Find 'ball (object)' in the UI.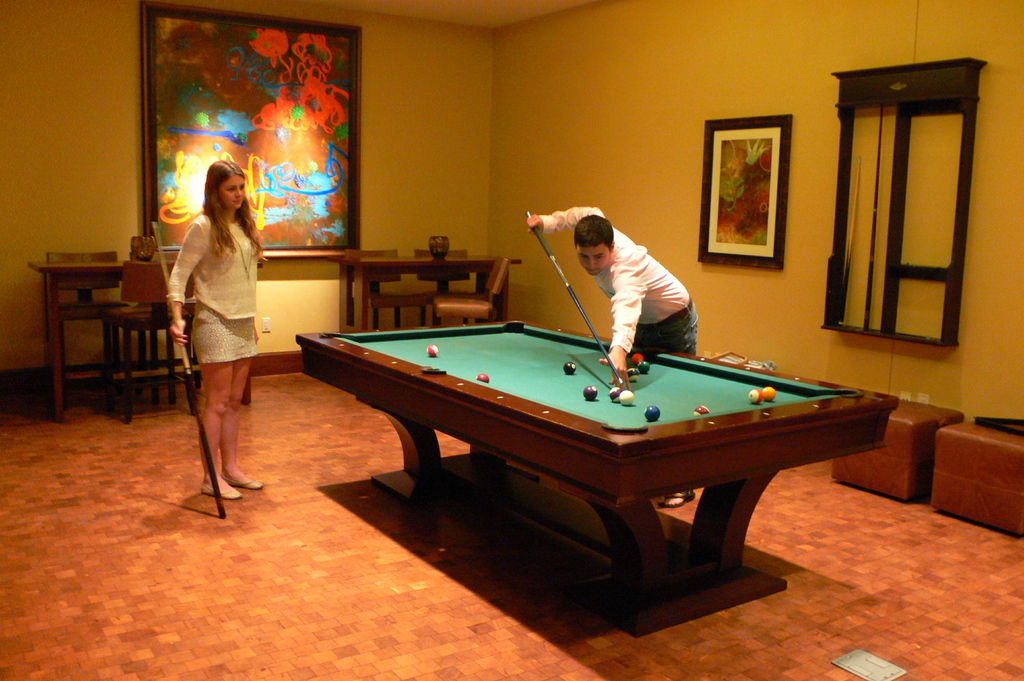
UI element at box=[742, 389, 761, 399].
